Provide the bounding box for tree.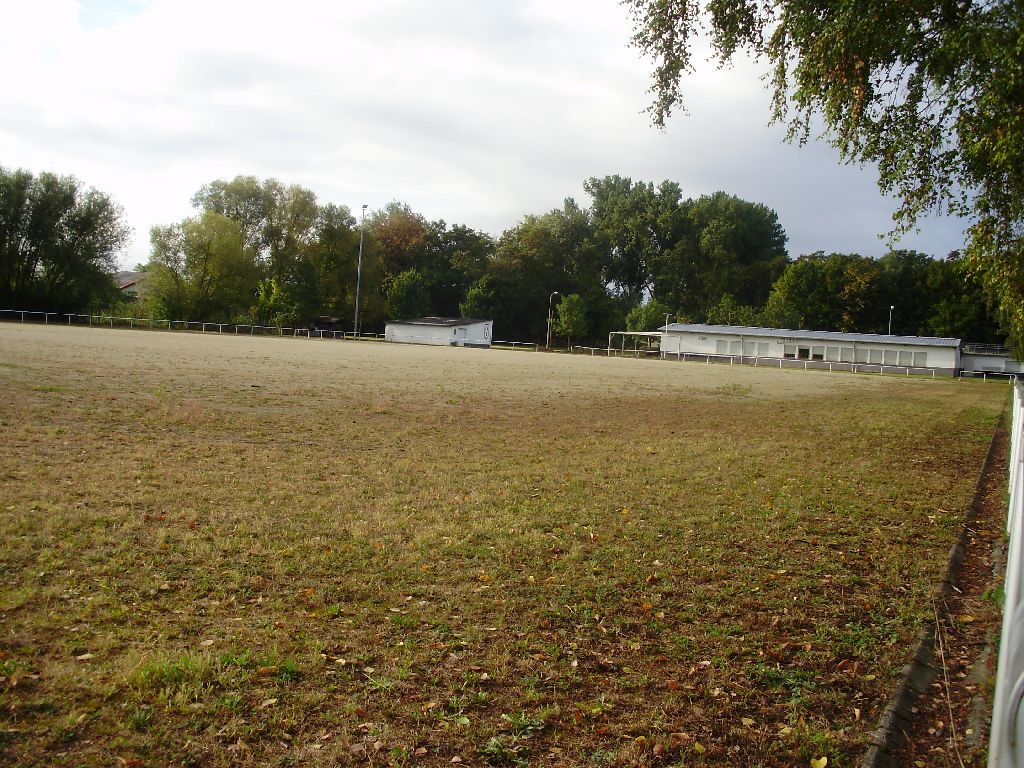
left=193, top=170, right=328, bottom=303.
